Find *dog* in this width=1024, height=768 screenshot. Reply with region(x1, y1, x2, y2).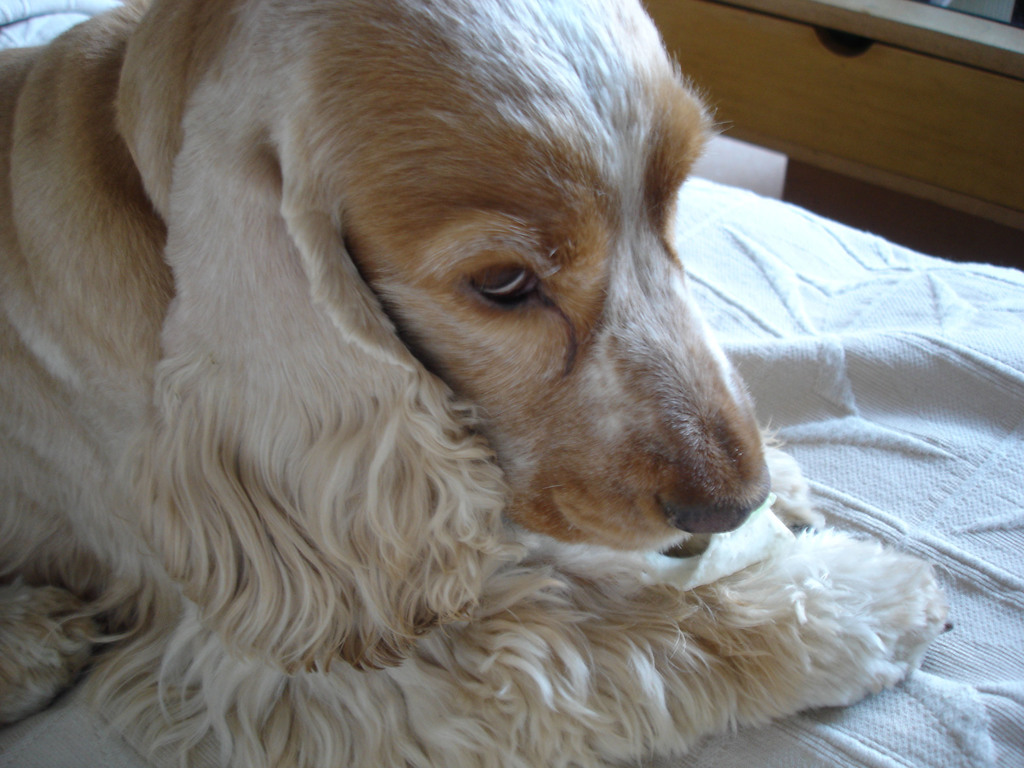
region(0, 0, 956, 767).
